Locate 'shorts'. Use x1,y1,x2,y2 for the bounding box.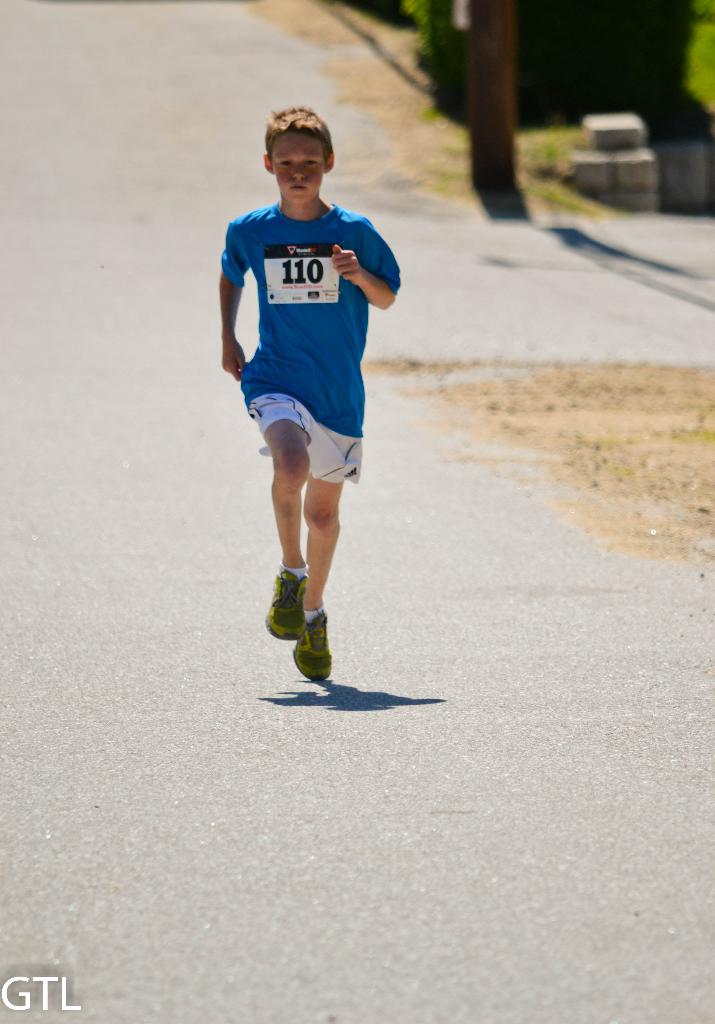
250,410,368,463.
